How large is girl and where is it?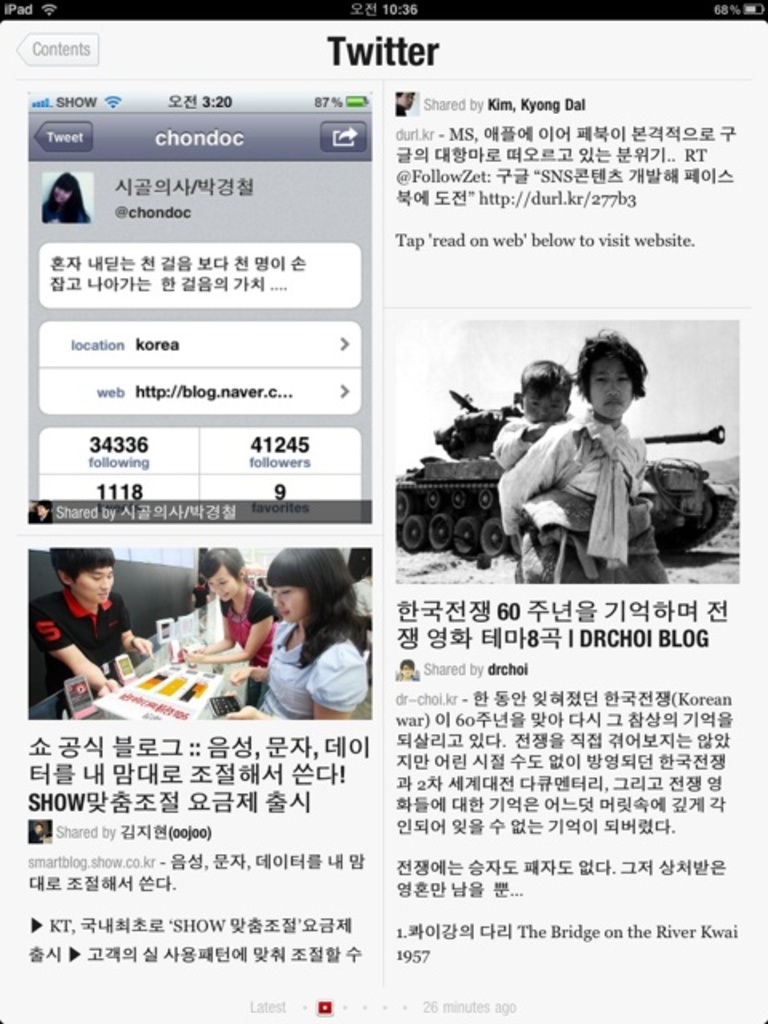
Bounding box: select_region(490, 326, 658, 590).
